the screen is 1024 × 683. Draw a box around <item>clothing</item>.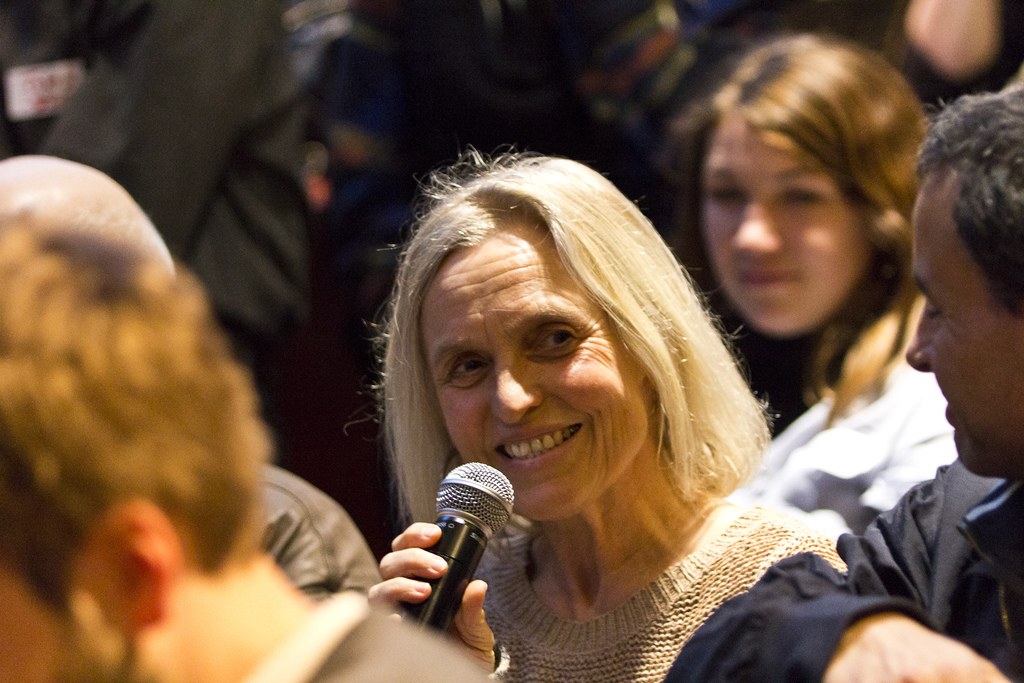
x1=662, y1=454, x2=1023, y2=682.
